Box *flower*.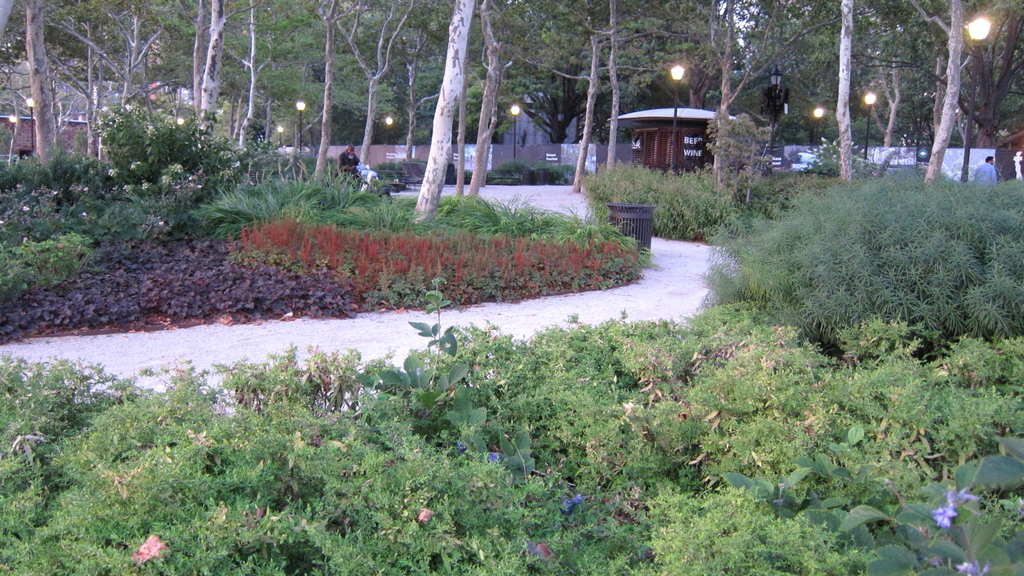
left=132, top=536, right=176, bottom=564.
